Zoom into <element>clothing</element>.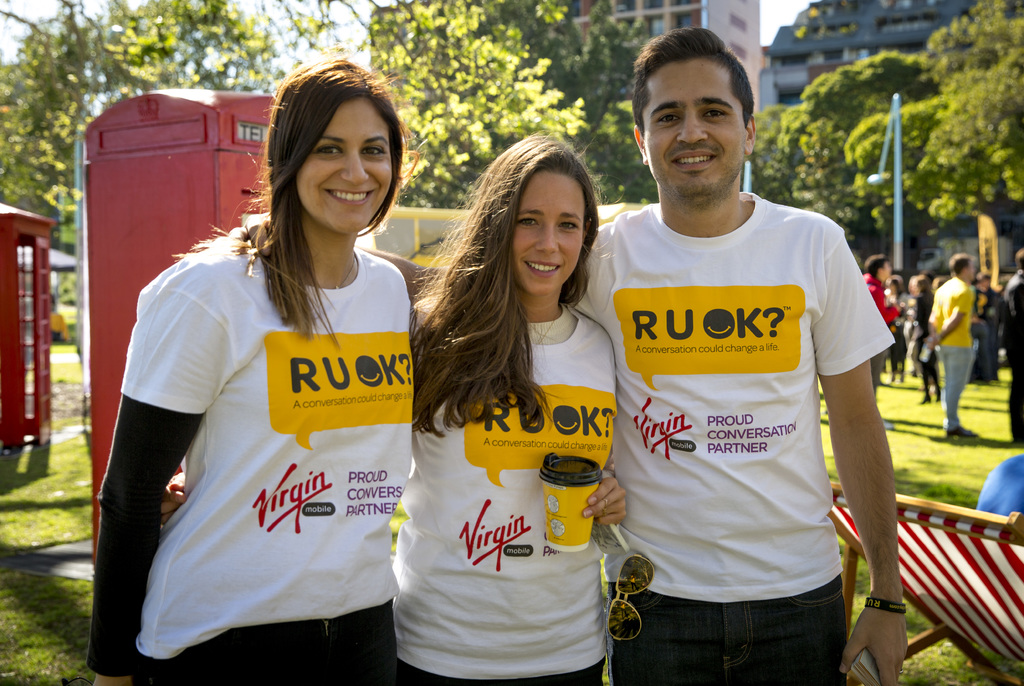
Zoom target: <box>86,229,402,685</box>.
